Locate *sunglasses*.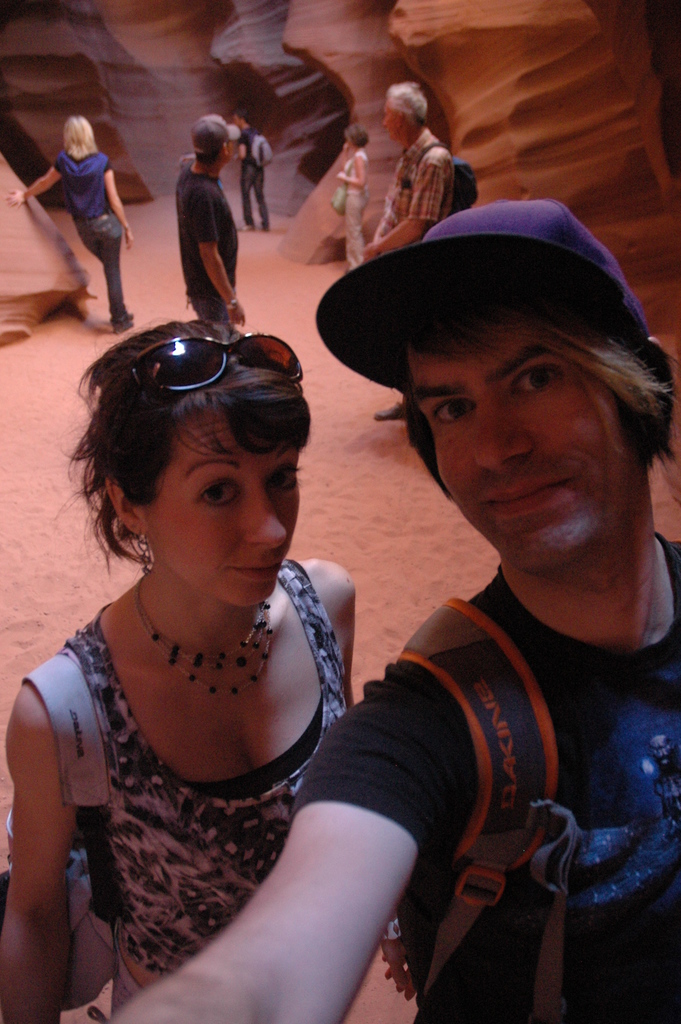
Bounding box: (x1=126, y1=335, x2=296, y2=384).
